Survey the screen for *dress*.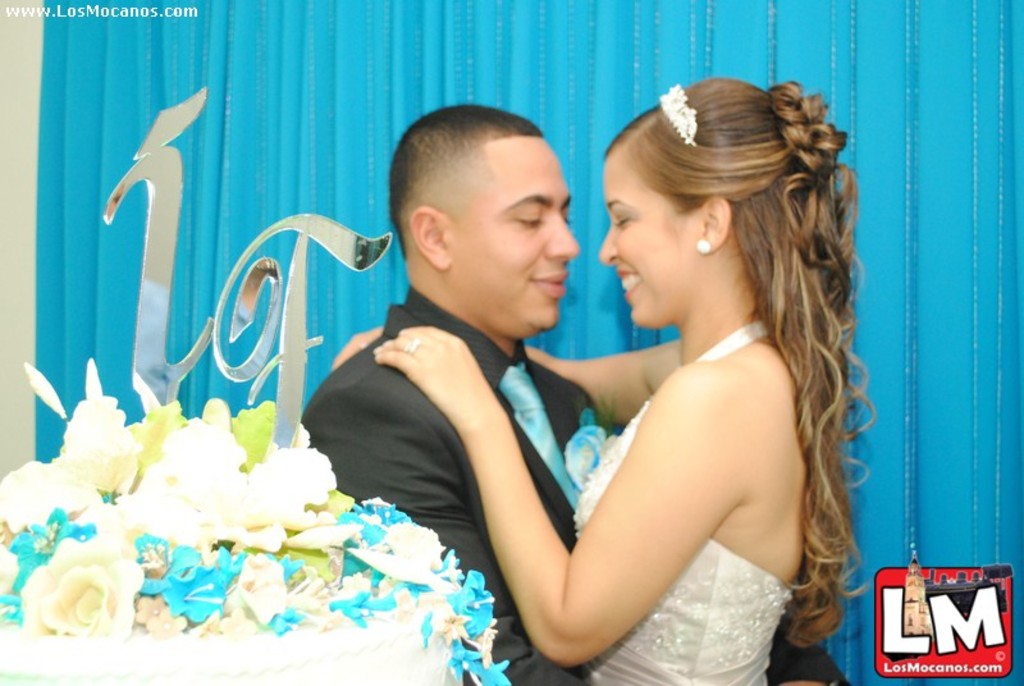
Survey found: rect(575, 317, 795, 685).
